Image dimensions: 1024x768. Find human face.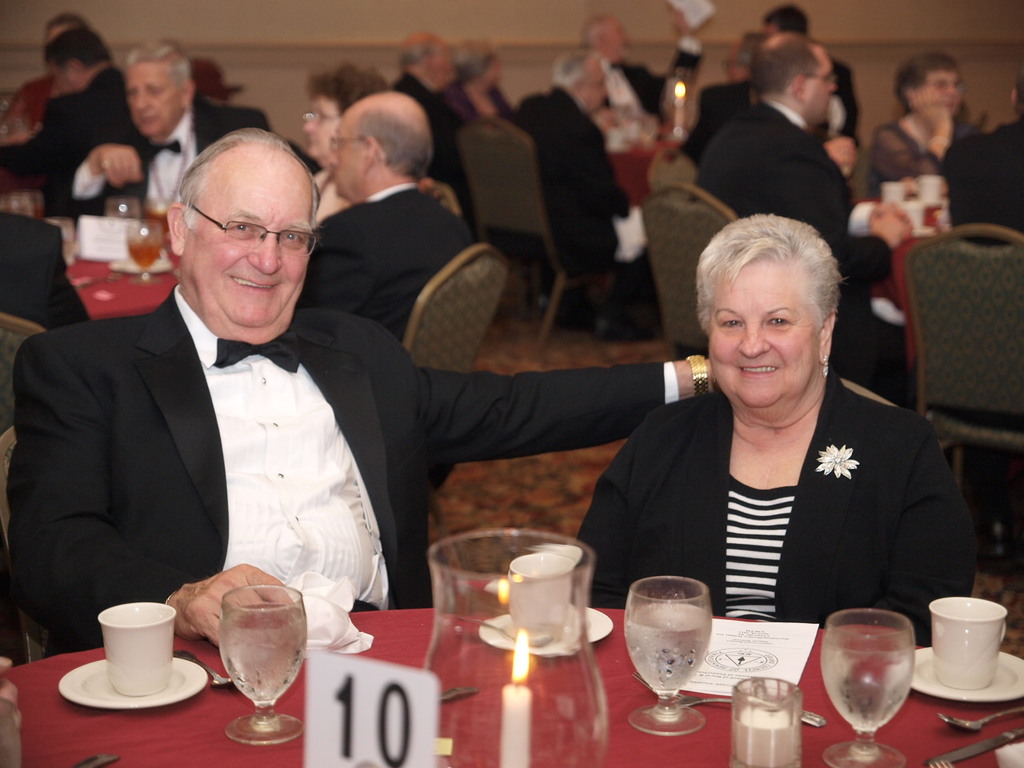
<bbox>305, 96, 342, 158</bbox>.
